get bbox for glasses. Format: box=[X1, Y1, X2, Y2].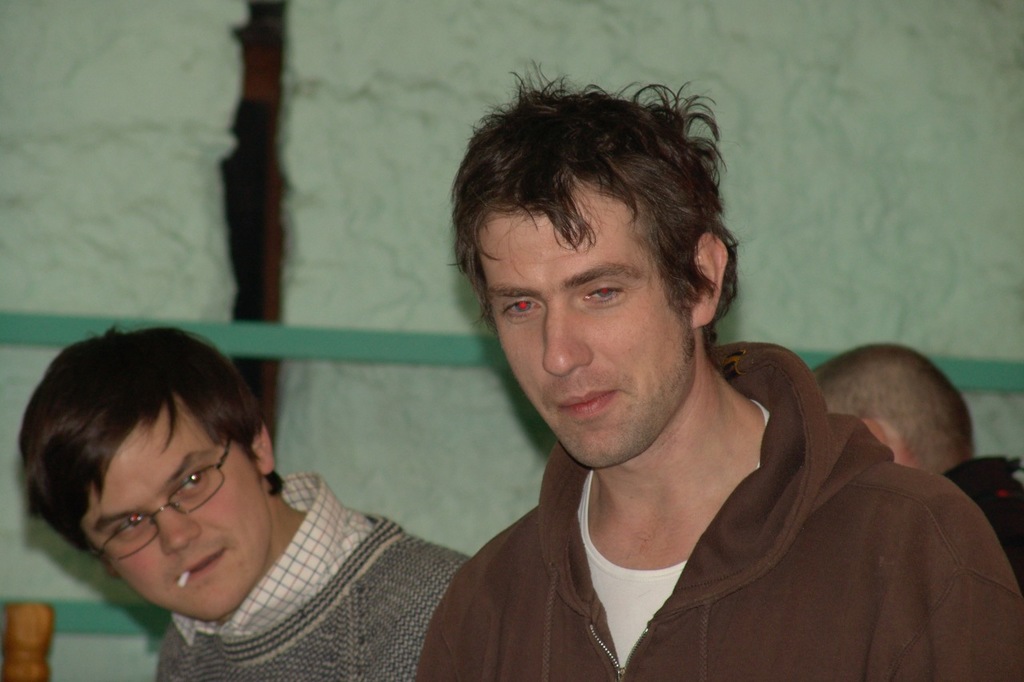
box=[92, 429, 236, 565].
